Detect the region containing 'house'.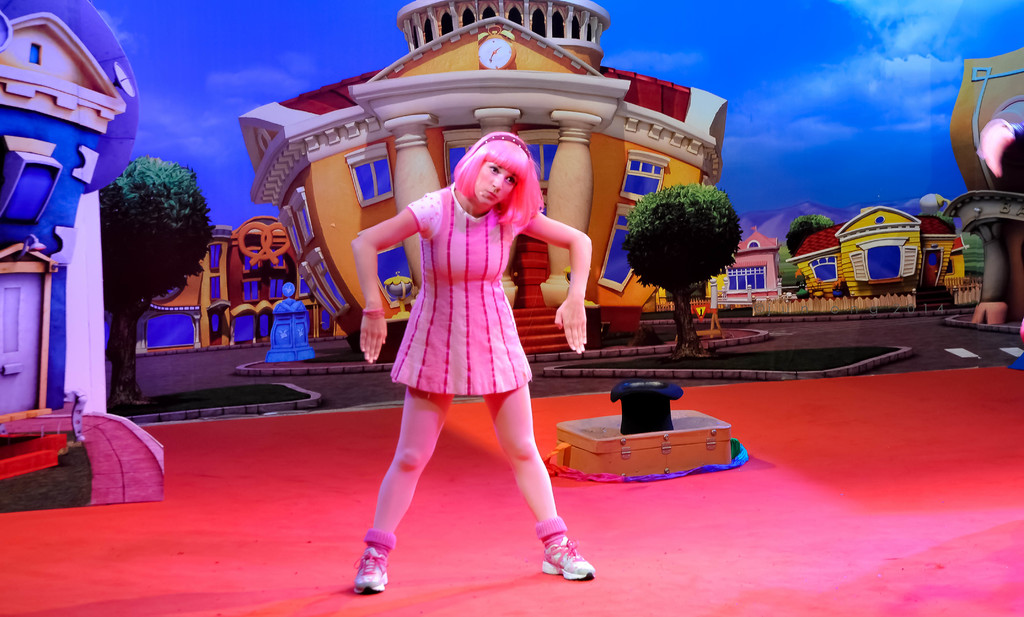
<region>716, 213, 779, 300</region>.
